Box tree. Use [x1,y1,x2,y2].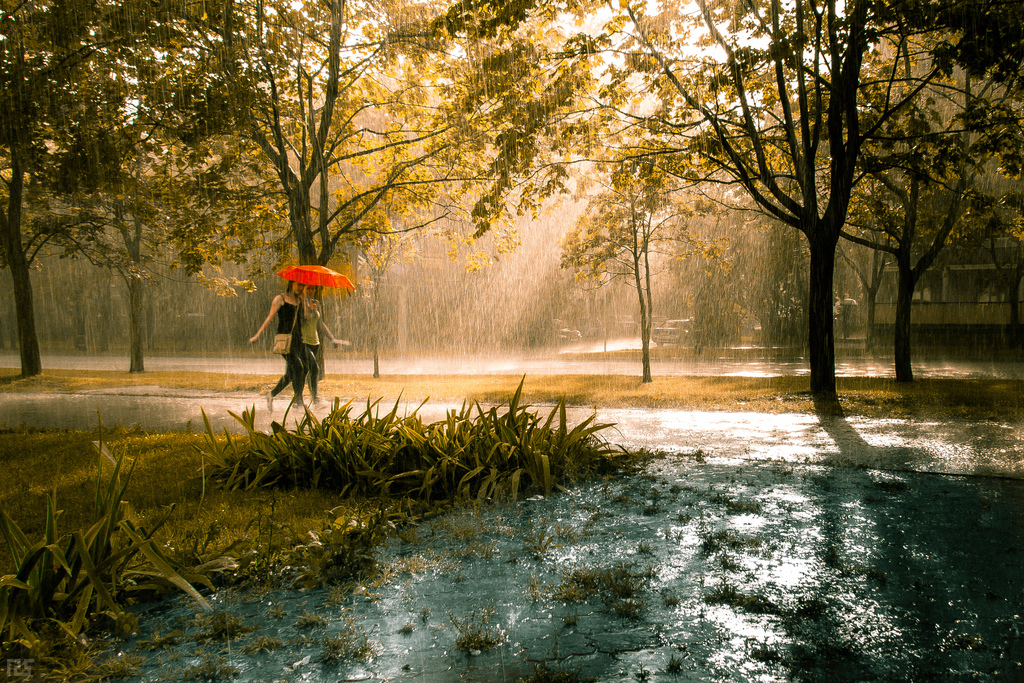
[558,0,1023,432].
